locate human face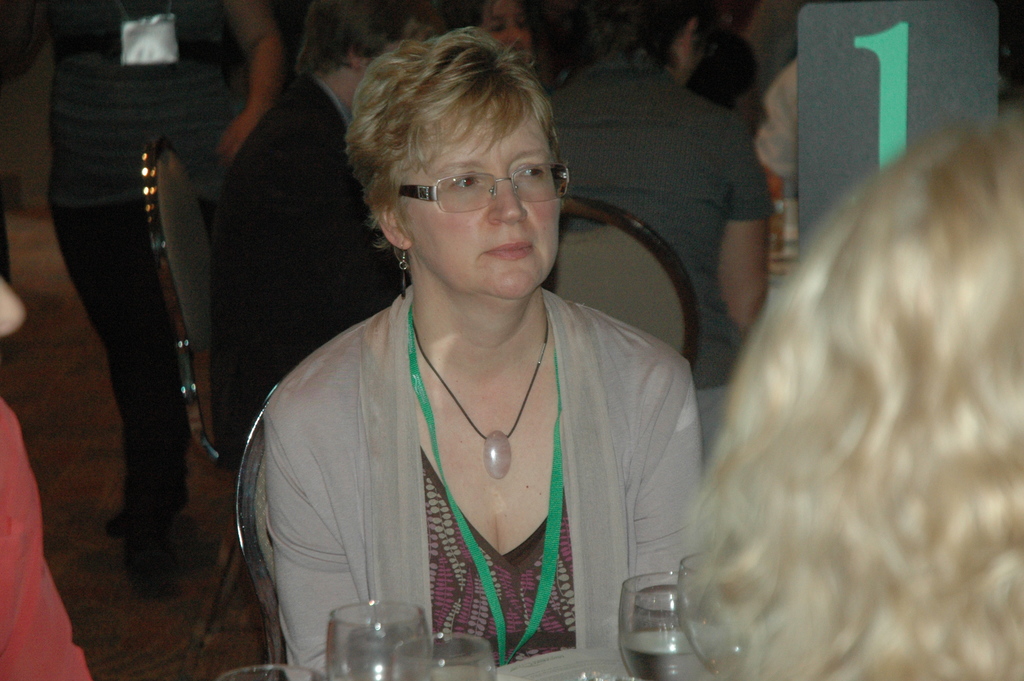
(left=399, top=85, right=554, bottom=284)
